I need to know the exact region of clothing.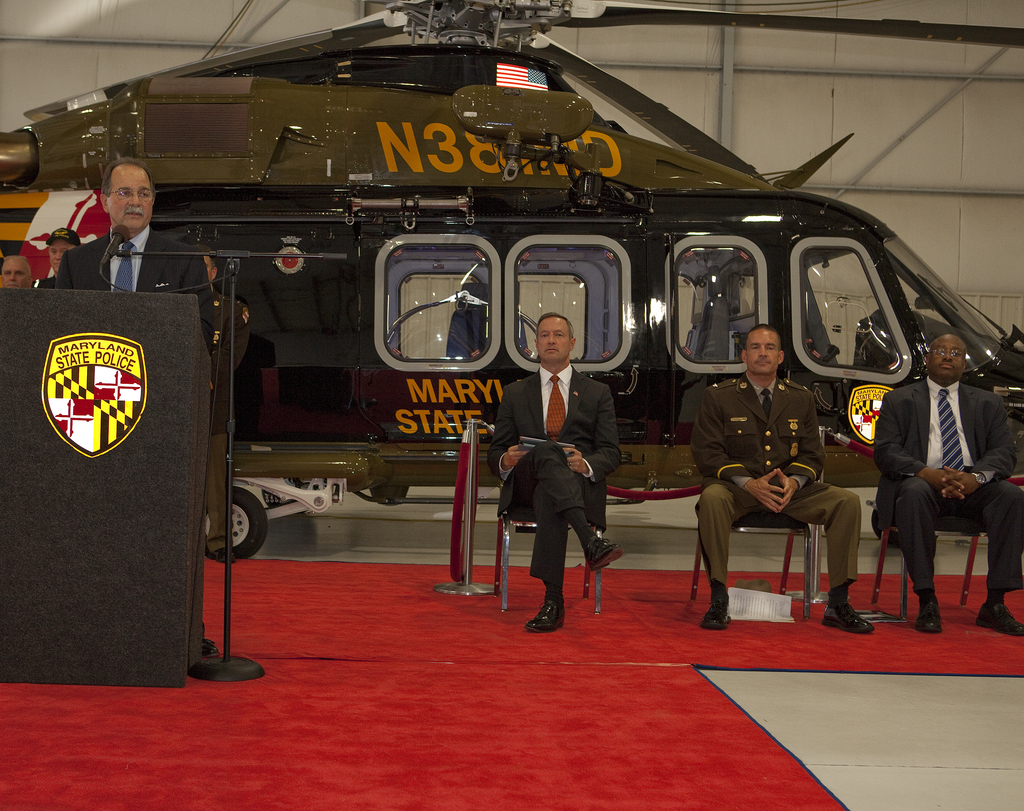
Region: 503, 324, 633, 632.
